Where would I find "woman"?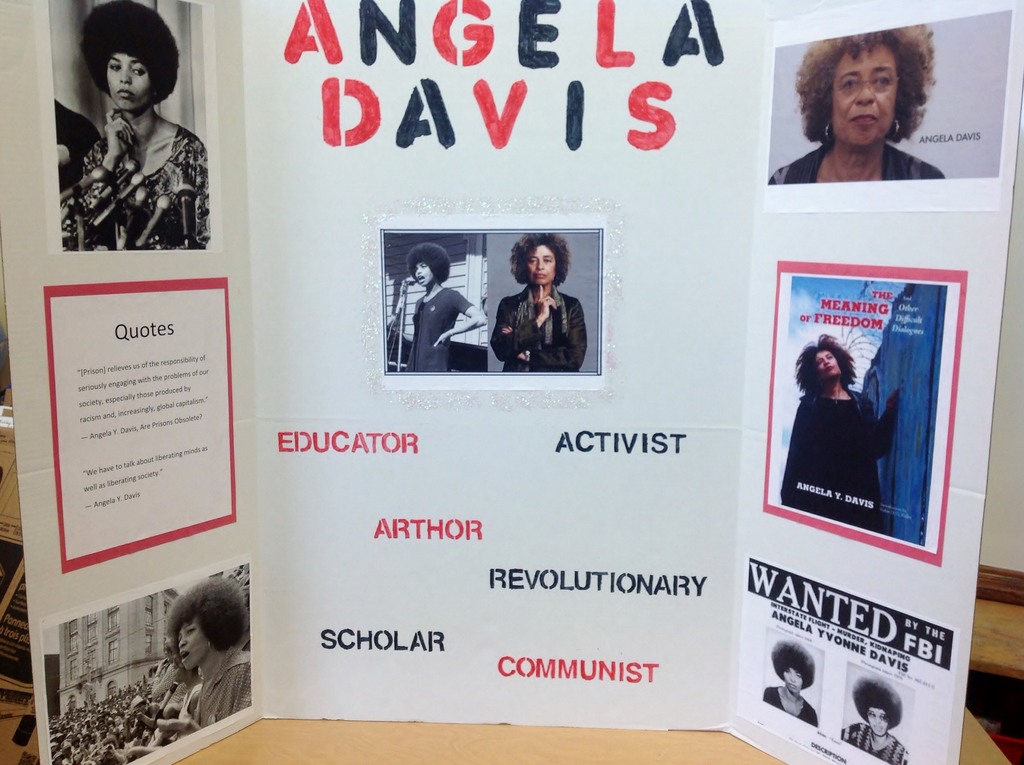
At region(170, 586, 263, 743).
